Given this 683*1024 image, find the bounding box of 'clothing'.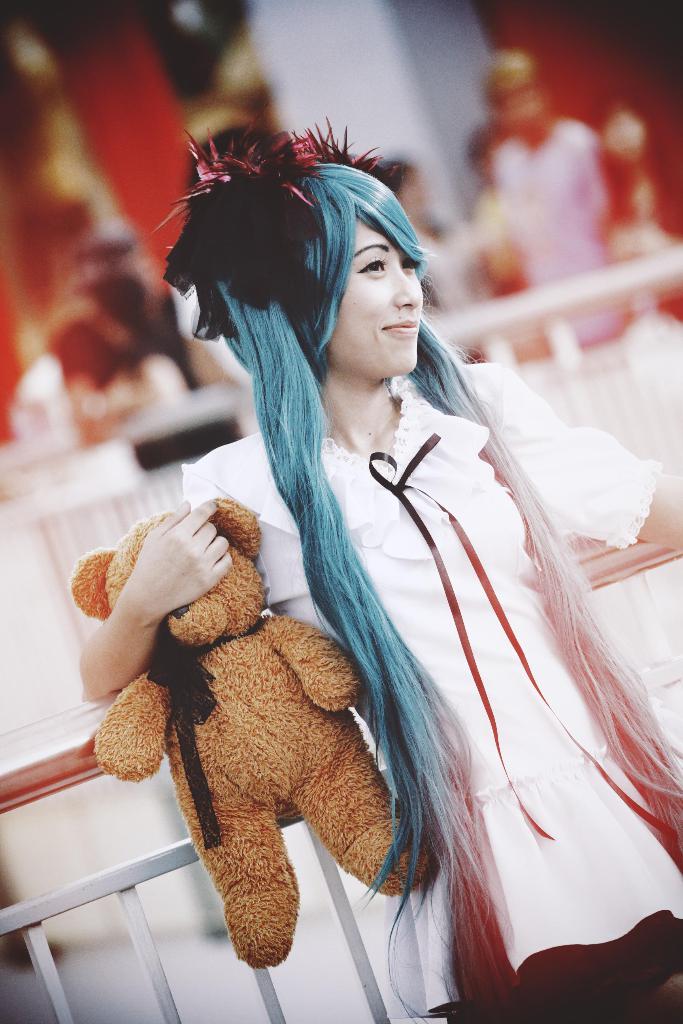
box=[413, 221, 493, 364].
